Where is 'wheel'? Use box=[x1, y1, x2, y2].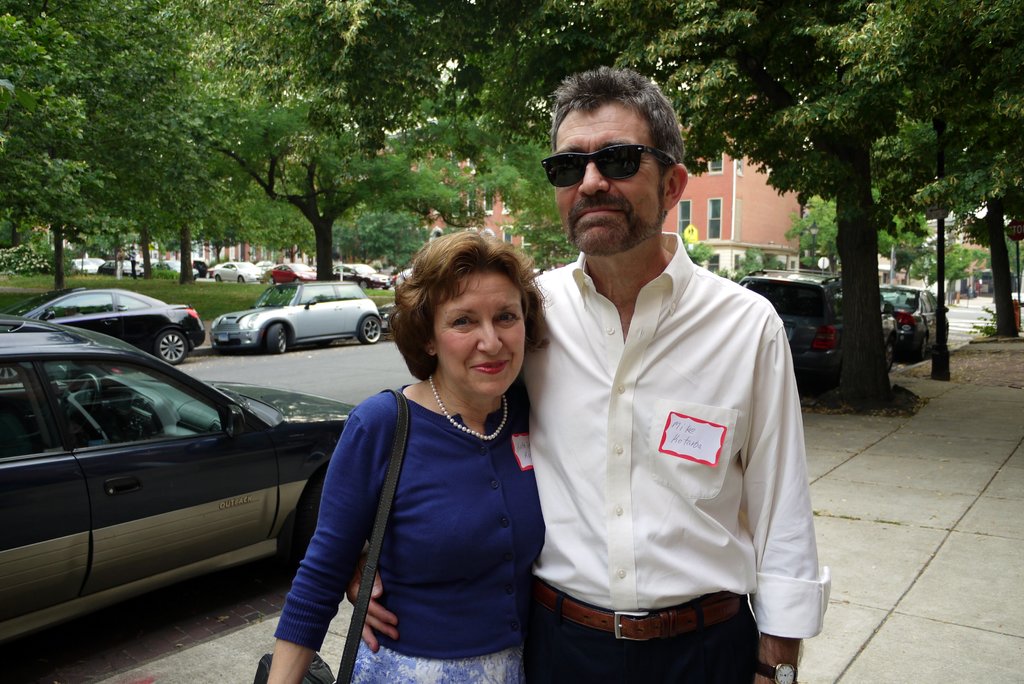
box=[268, 325, 288, 354].
